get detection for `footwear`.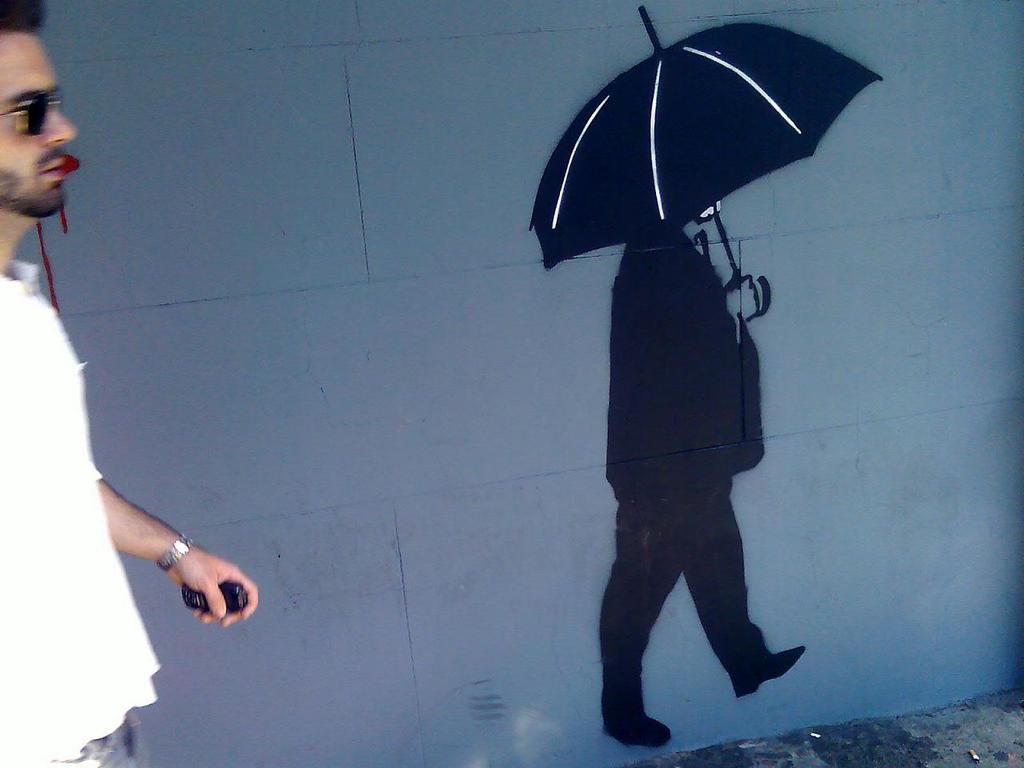
Detection: rect(719, 635, 808, 725).
